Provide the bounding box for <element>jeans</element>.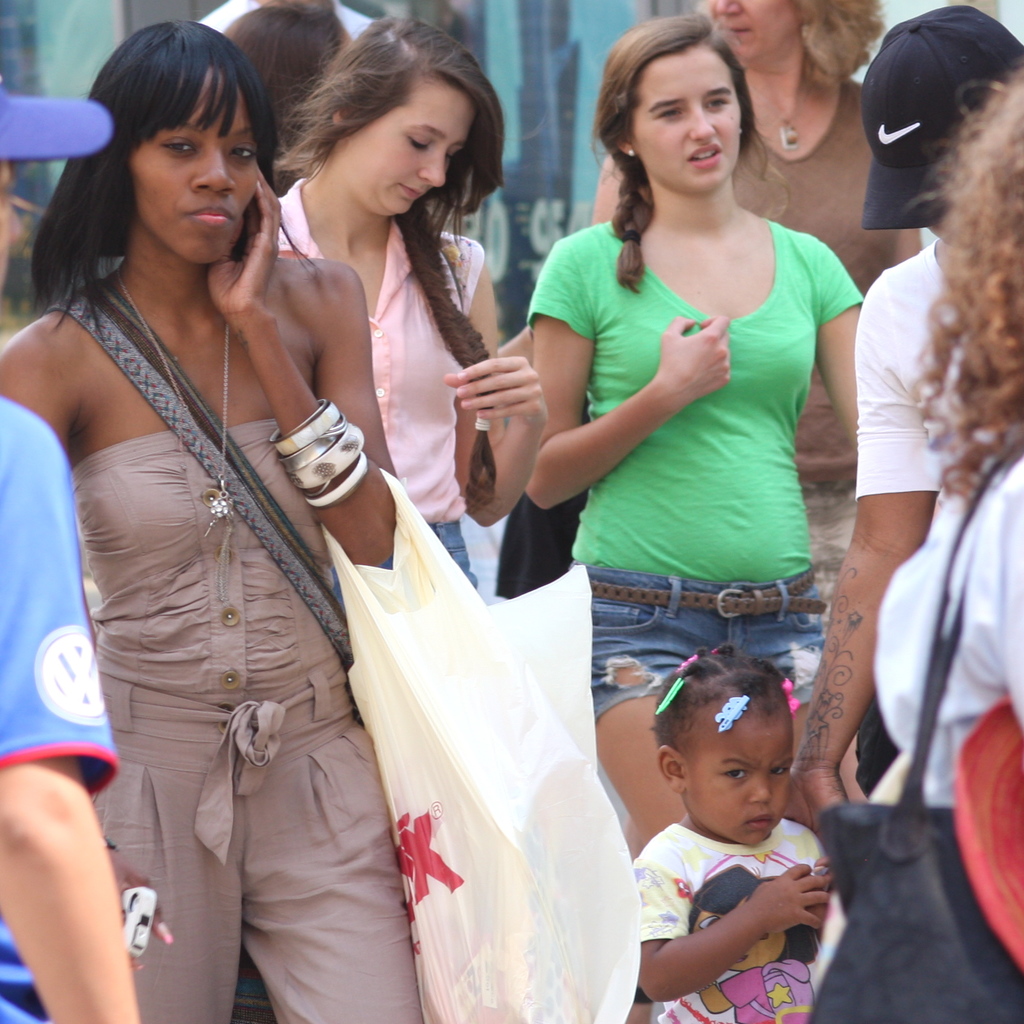
(381, 519, 482, 587).
